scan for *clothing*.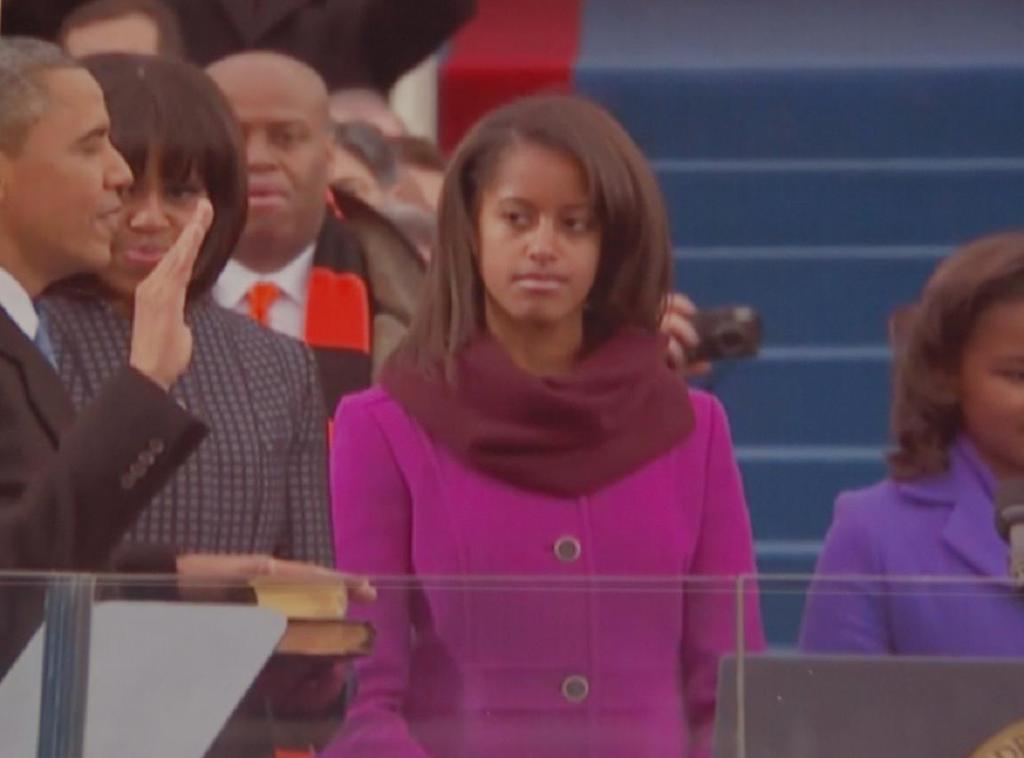
Scan result: l=216, t=225, r=425, b=392.
